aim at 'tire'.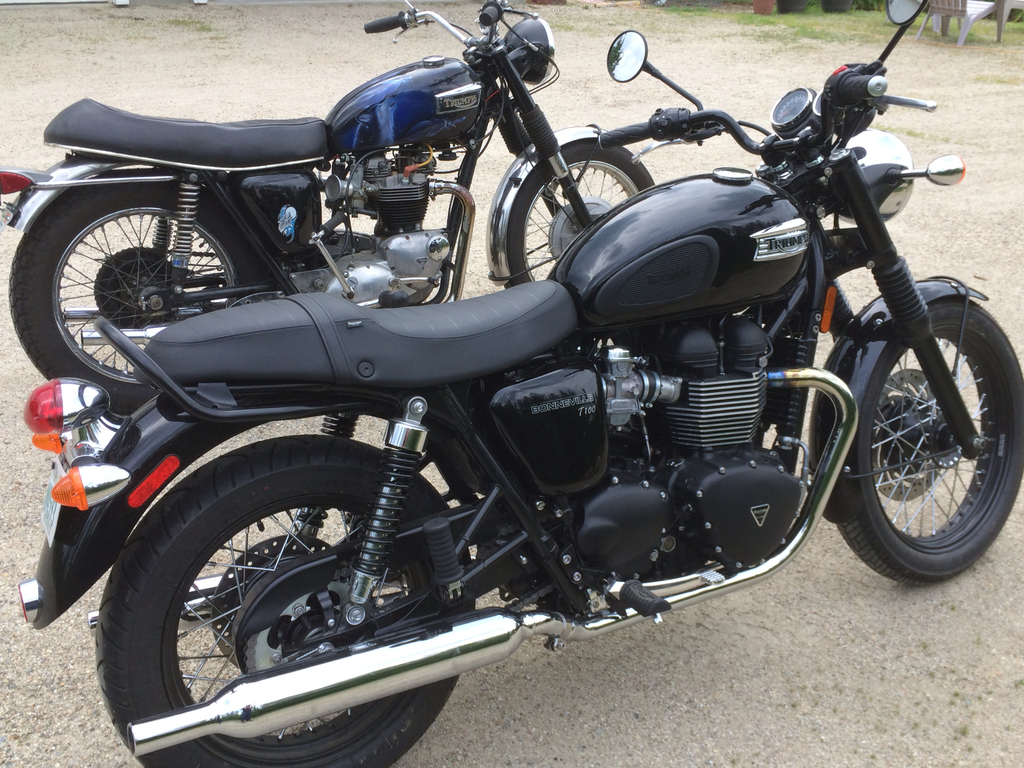
Aimed at [8, 172, 278, 412].
